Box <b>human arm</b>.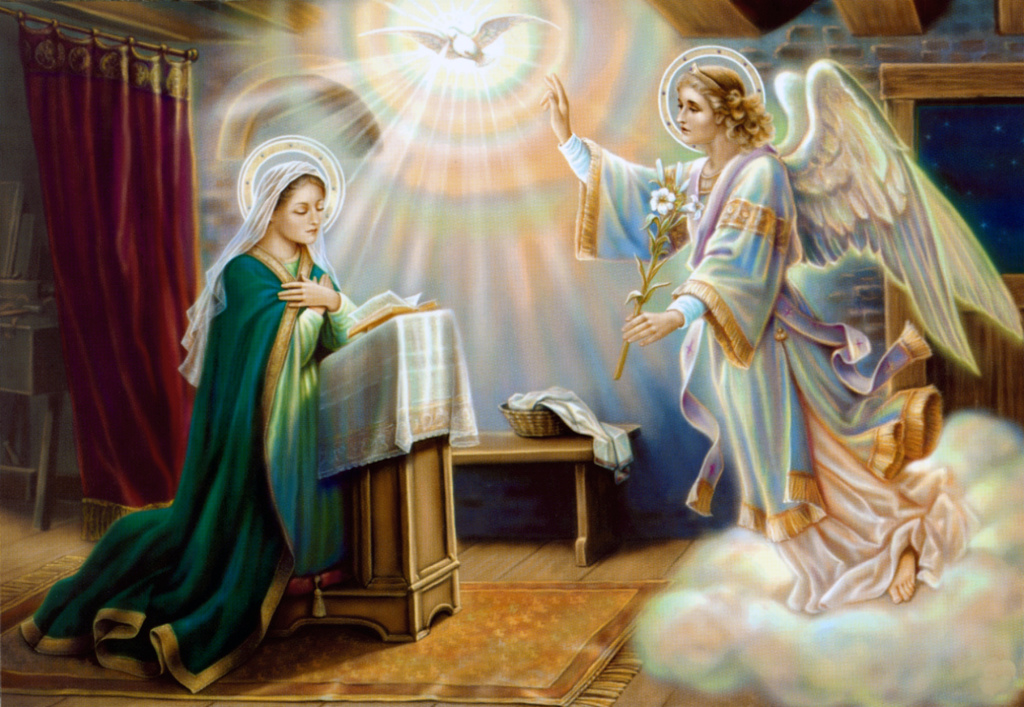
610/159/788/350.
